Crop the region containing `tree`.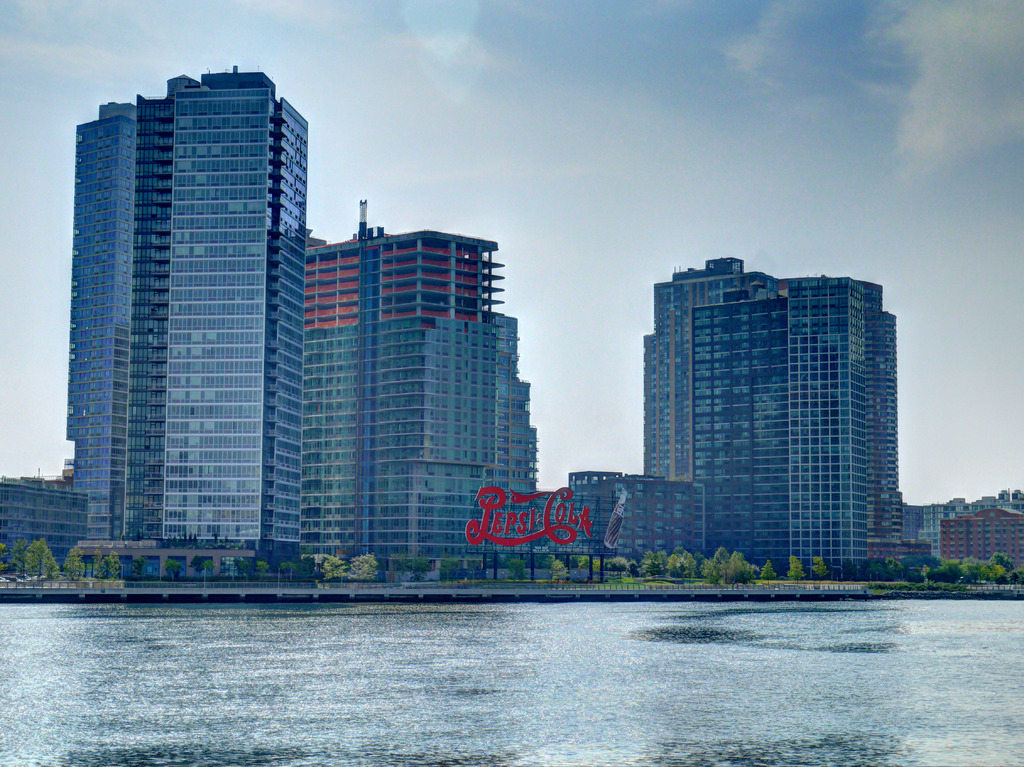
Crop region: <region>58, 558, 91, 581</region>.
